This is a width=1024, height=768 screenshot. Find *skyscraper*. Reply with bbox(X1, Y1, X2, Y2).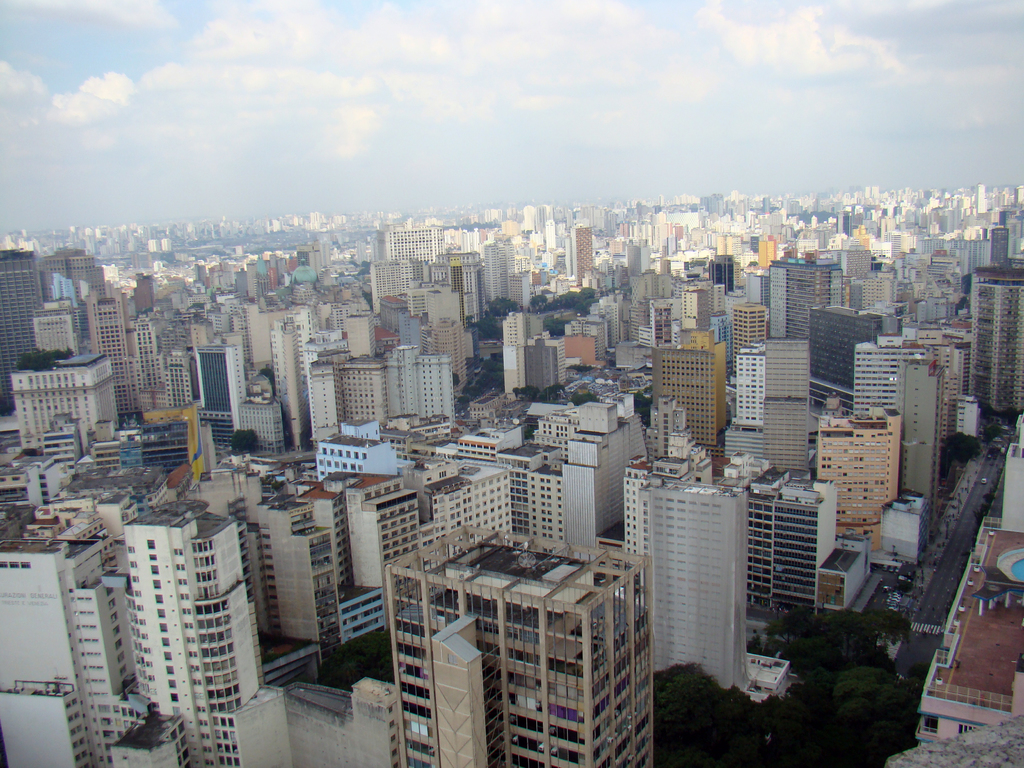
bbox(432, 252, 482, 317).
